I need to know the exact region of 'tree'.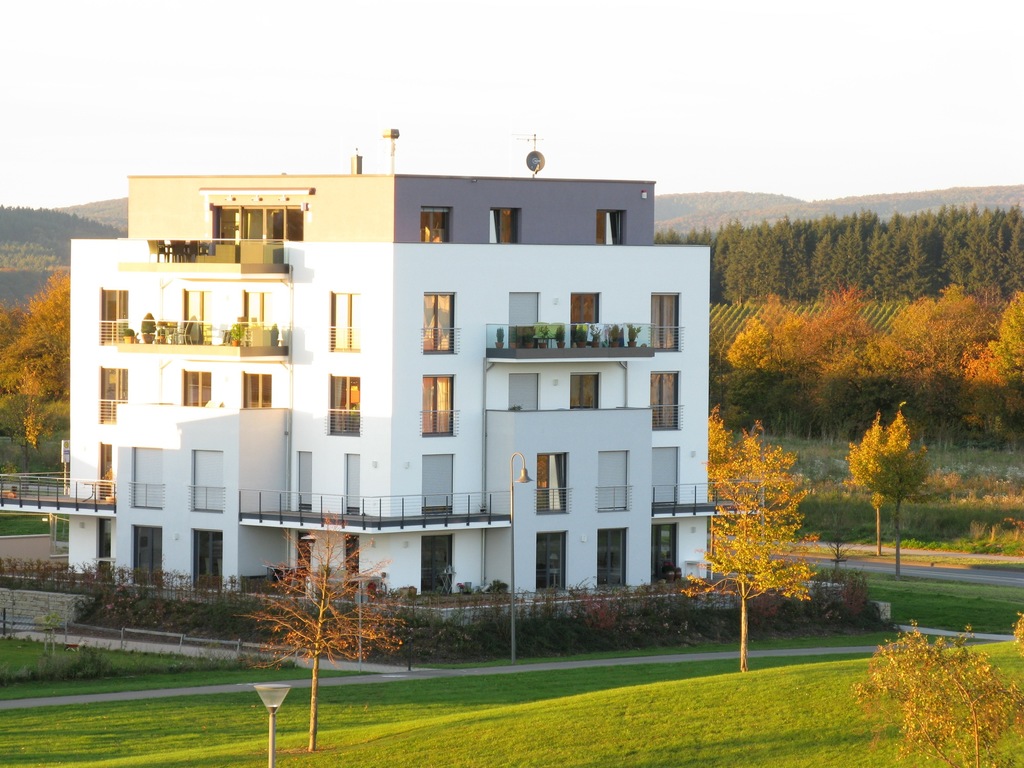
Region: (x1=246, y1=516, x2=401, y2=751).
